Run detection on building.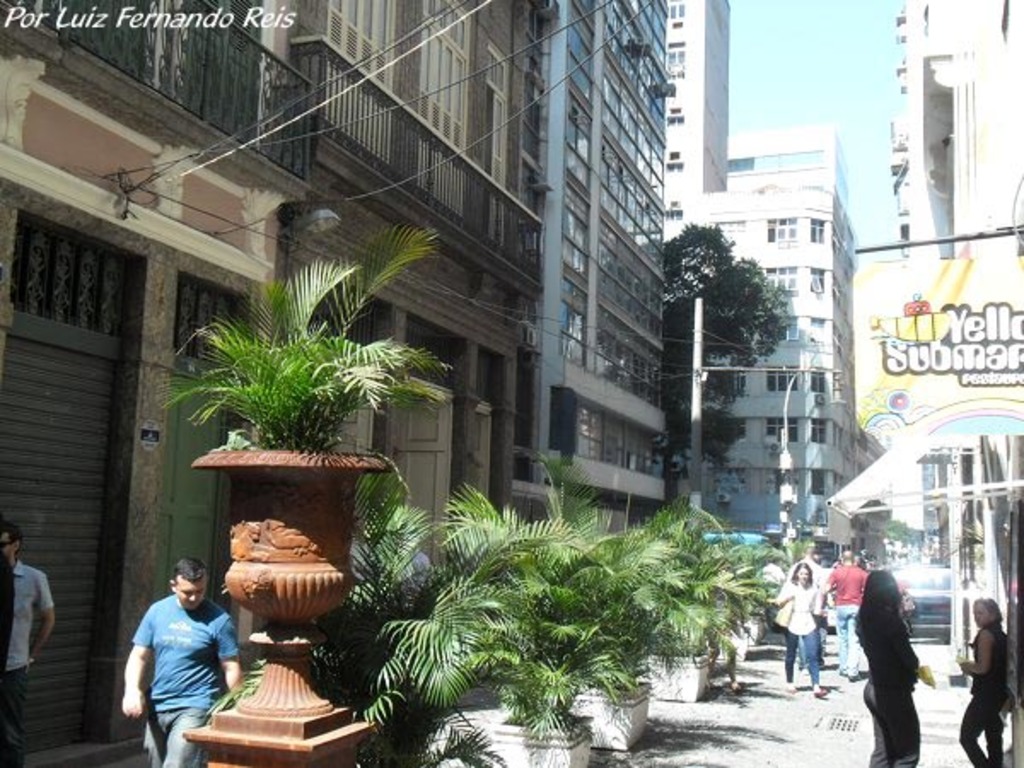
Result: [261, 0, 553, 631].
